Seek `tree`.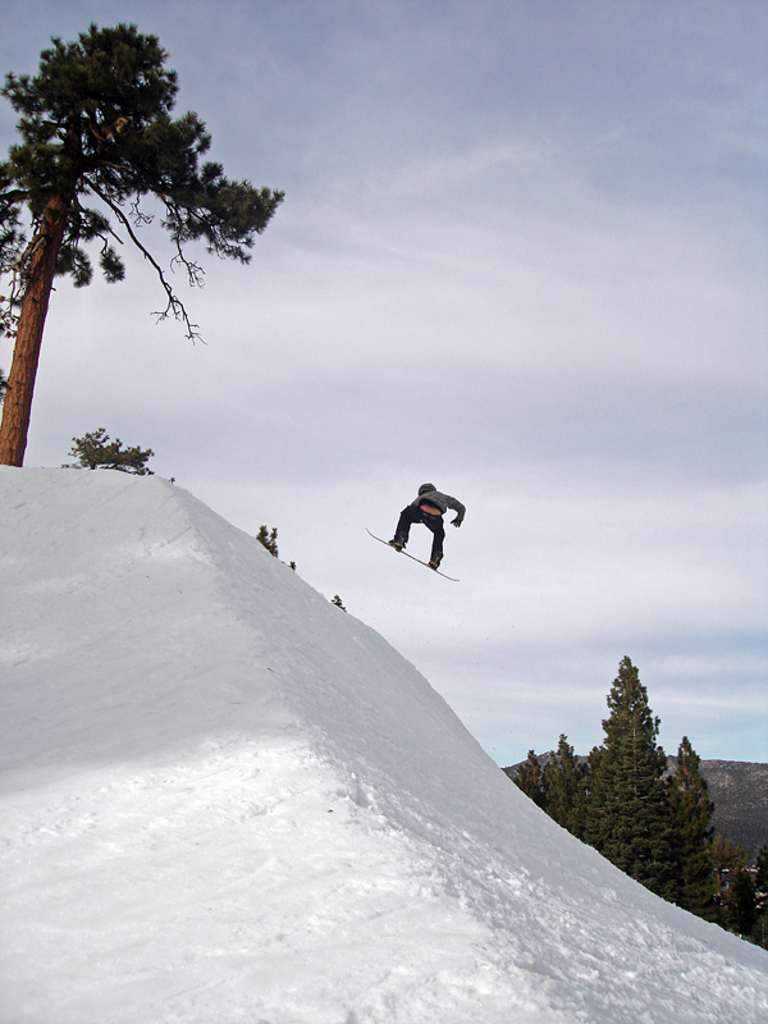
(0,20,292,456).
